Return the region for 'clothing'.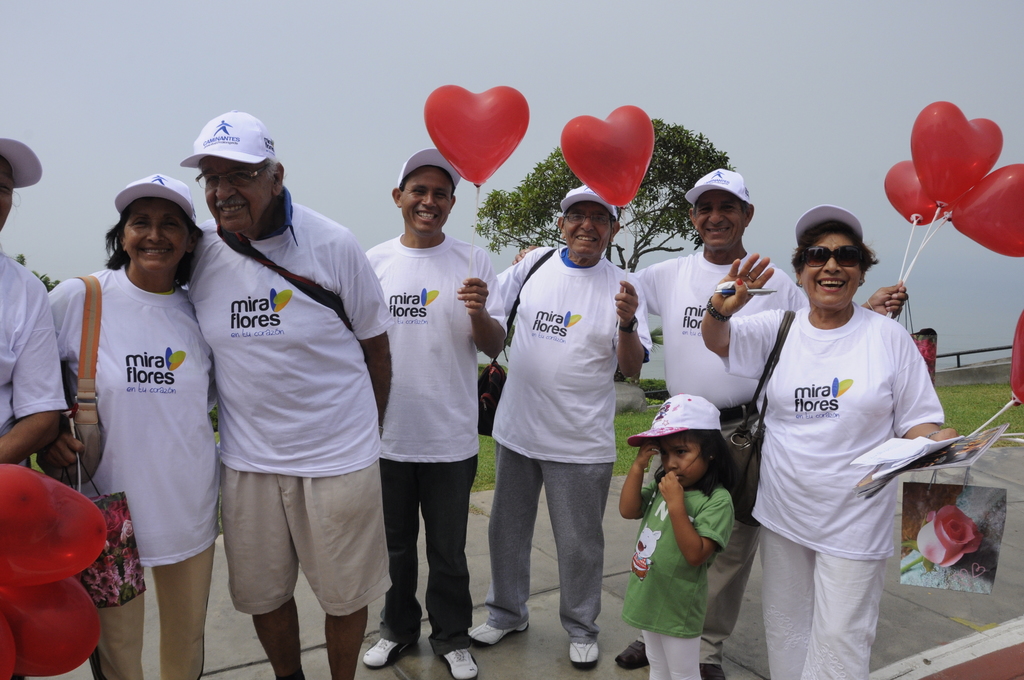
<box>730,307,950,559</box>.
